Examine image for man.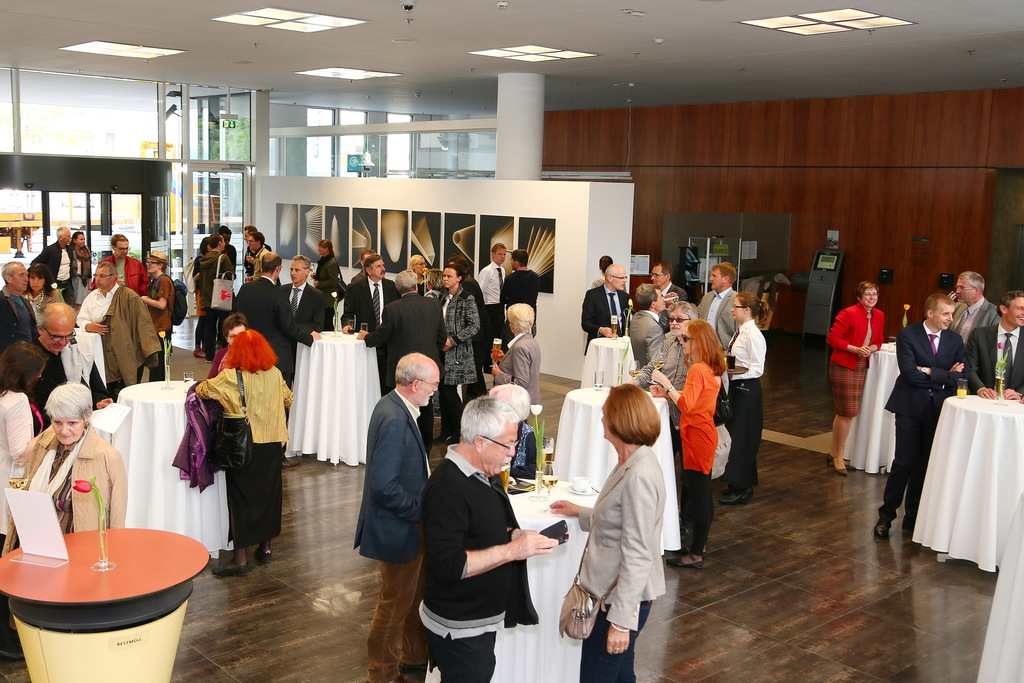
Examination result: (965, 289, 1023, 404).
